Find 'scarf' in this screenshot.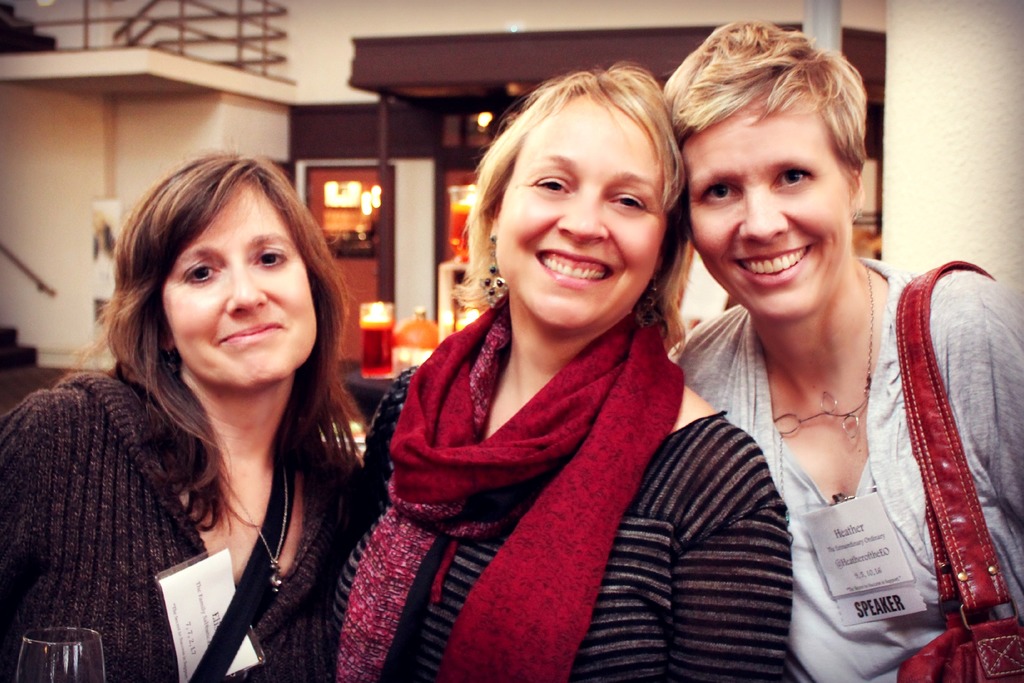
The bounding box for 'scarf' is x1=312, y1=290, x2=687, y2=682.
